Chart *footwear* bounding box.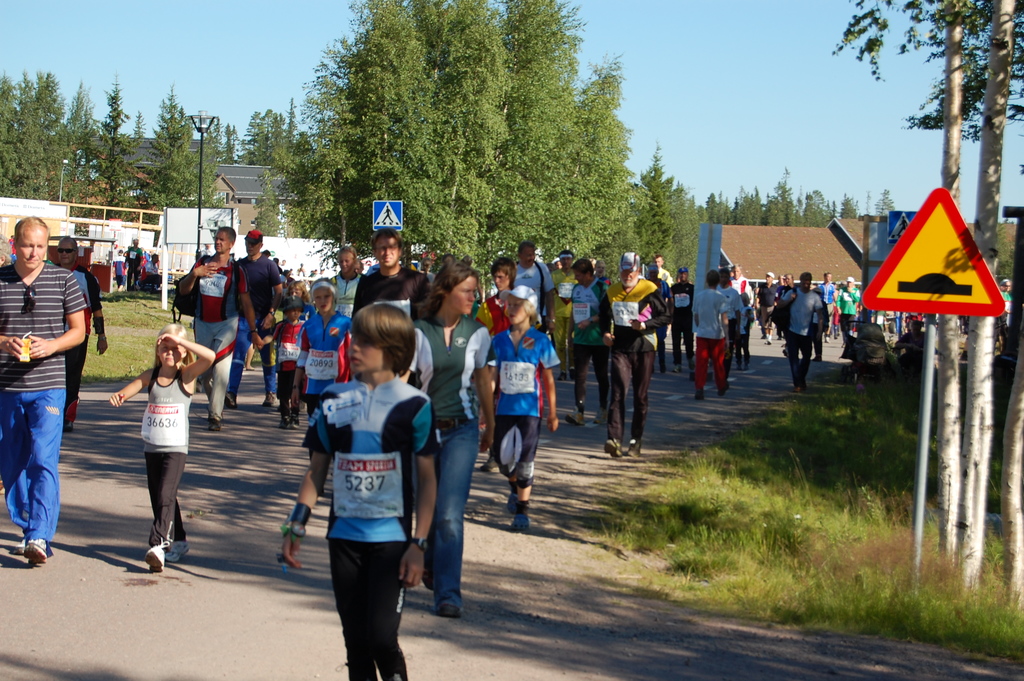
Charted: BBox(765, 332, 771, 344).
